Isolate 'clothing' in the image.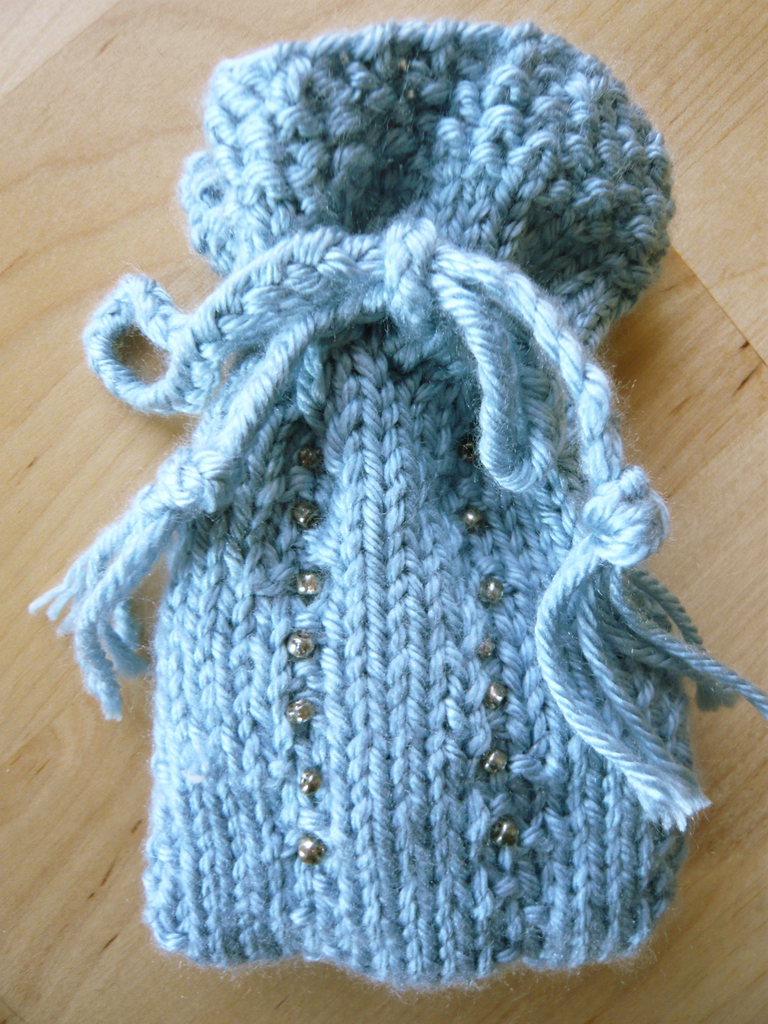
Isolated region: 24,17,767,991.
